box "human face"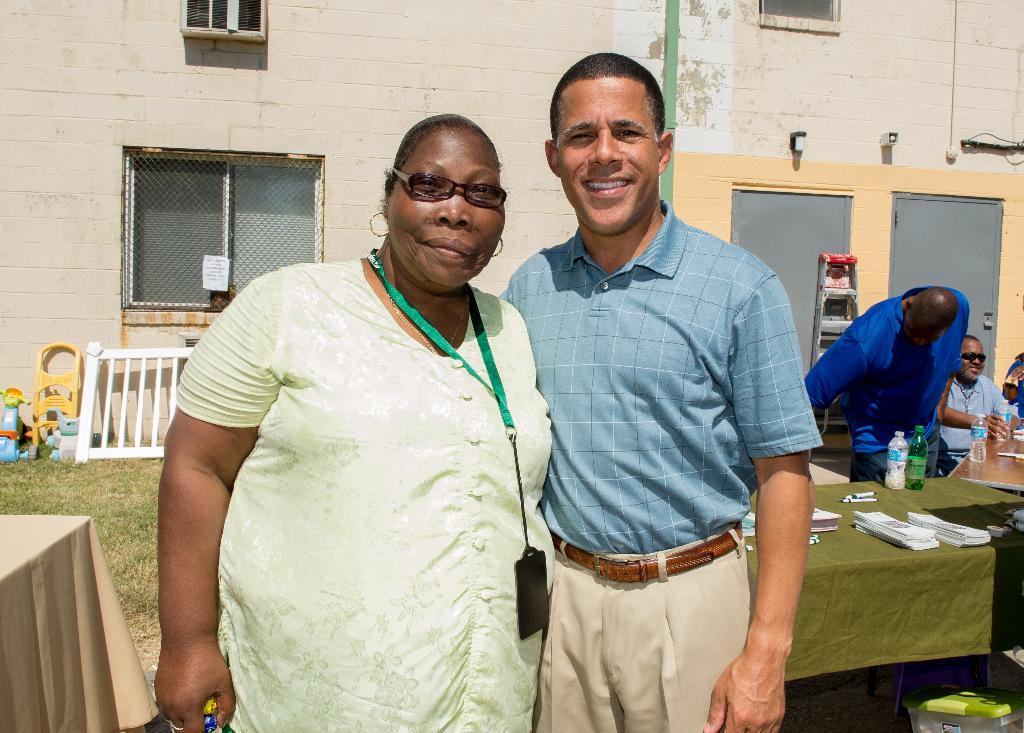
(left=909, top=322, right=949, bottom=350)
